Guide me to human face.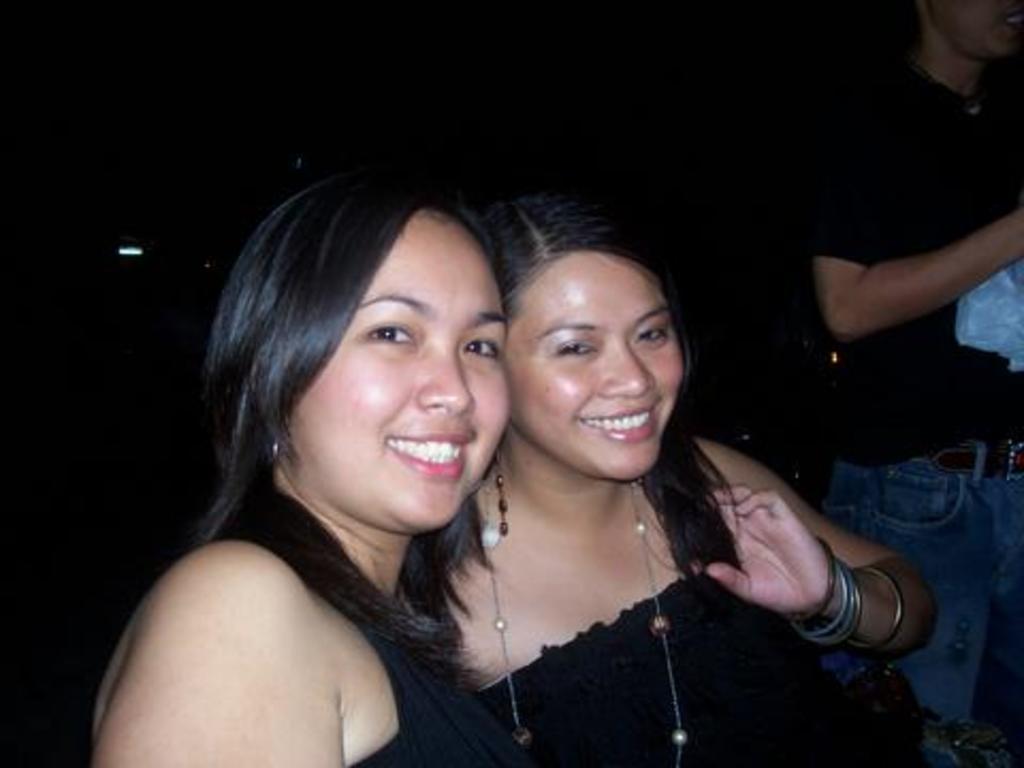
Guidance: detection(934, 0, 1022, 60).
